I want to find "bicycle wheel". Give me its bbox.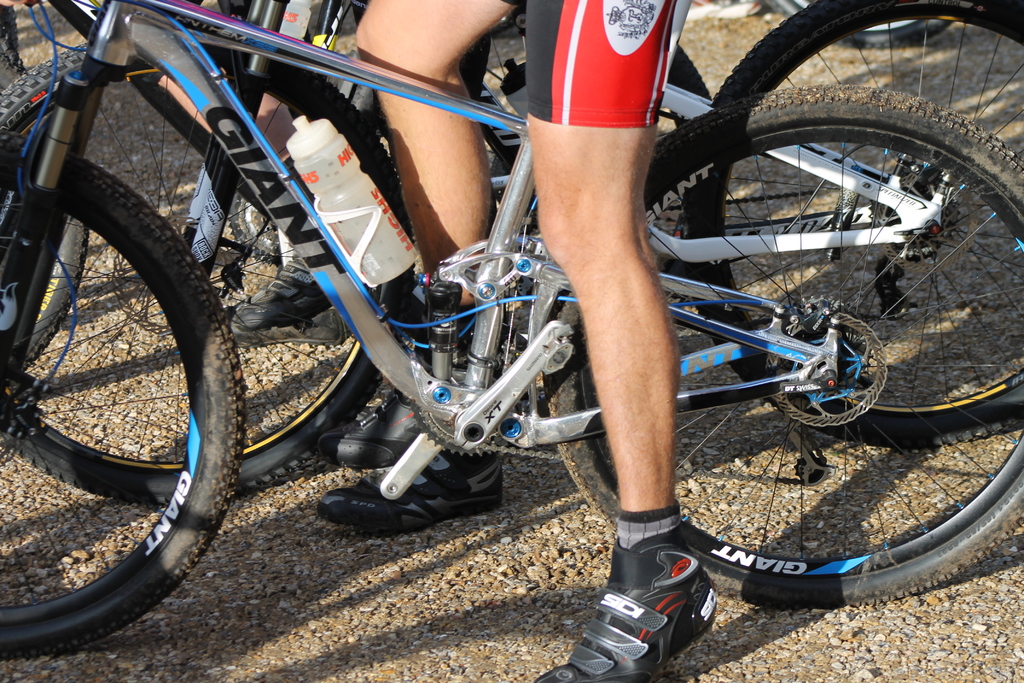
bbox=[543, 85, 1023, 611].
